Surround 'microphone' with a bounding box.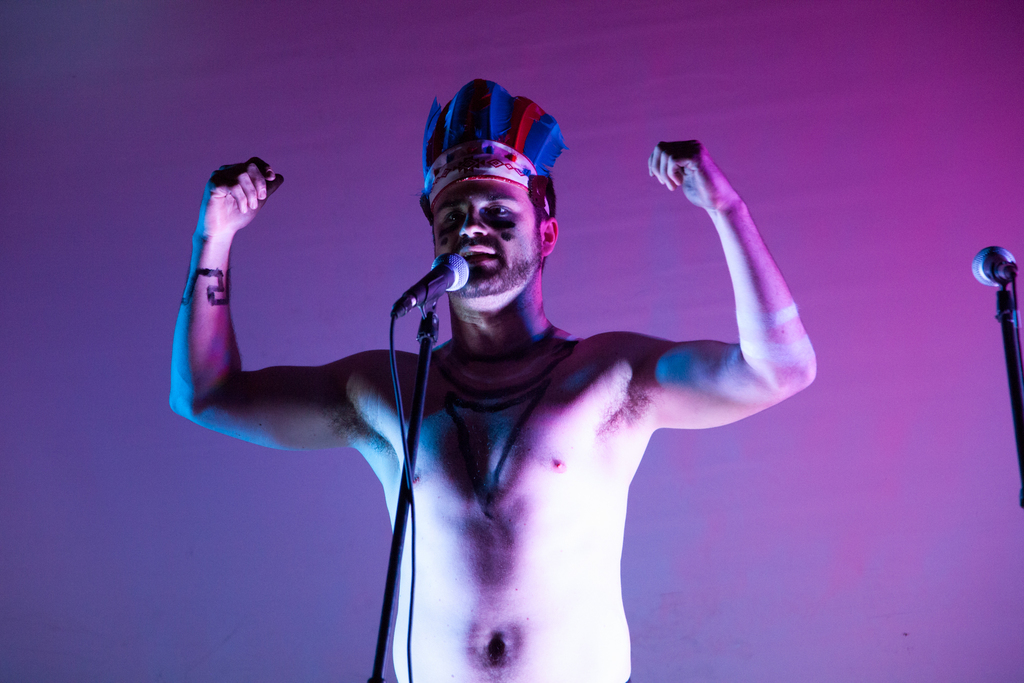
l=971, t=247, r=1018, b=298.
